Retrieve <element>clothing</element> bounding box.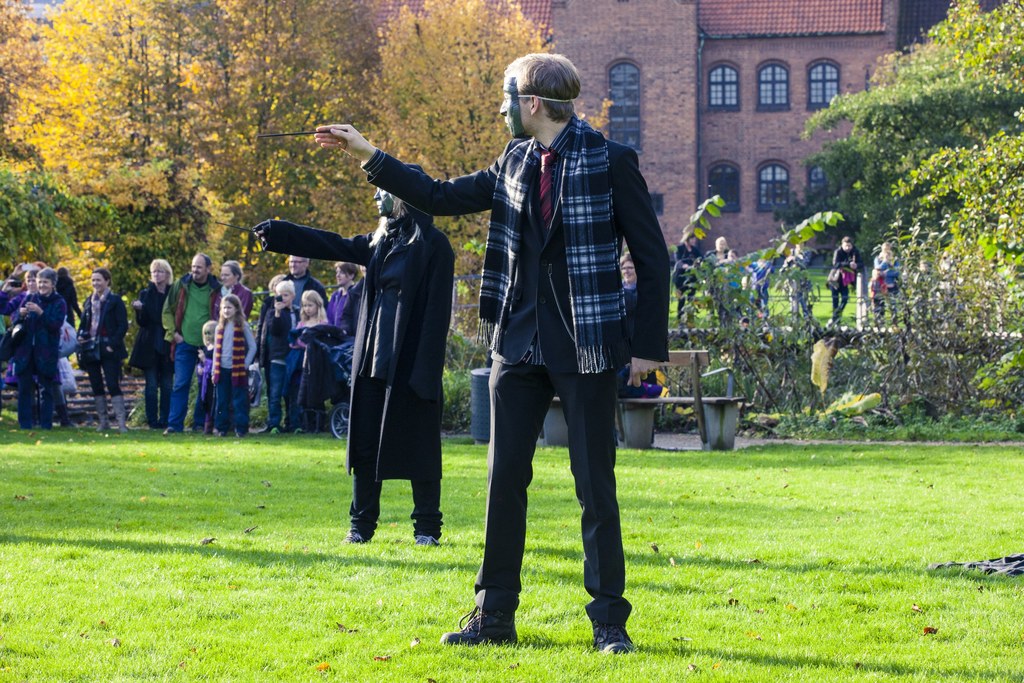
Bounding box: [80,293,125,389].
